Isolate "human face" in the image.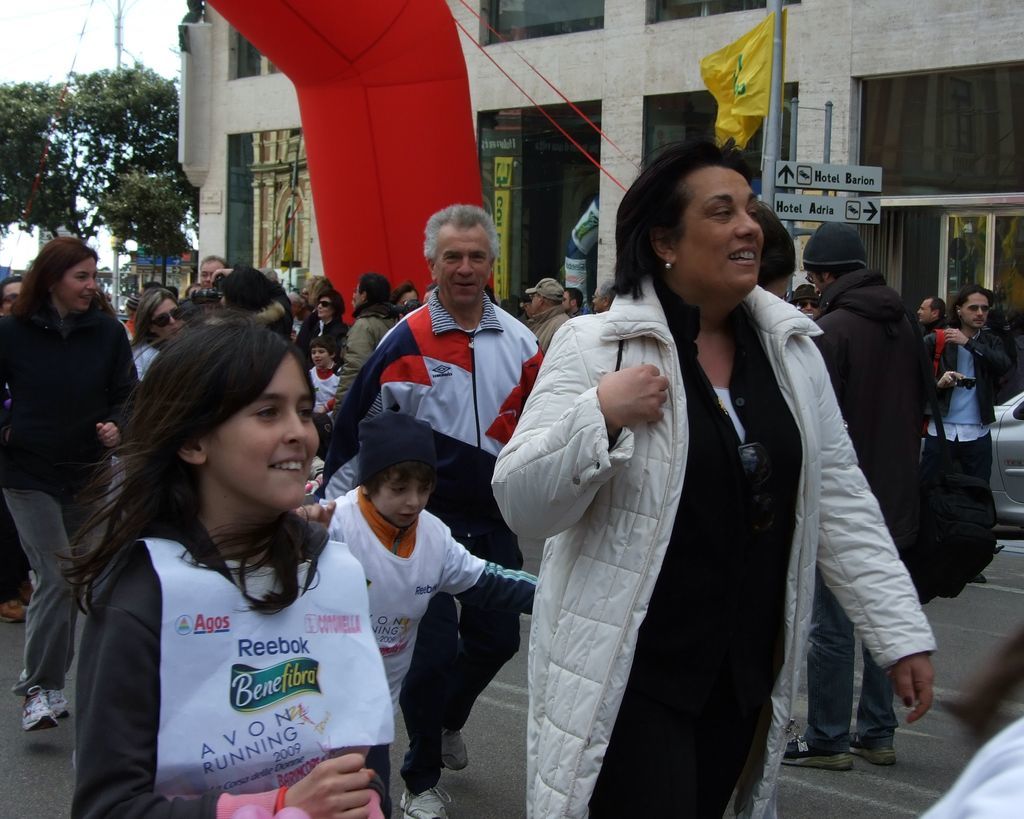
Isolated region: (146, 298, 183, 338).
